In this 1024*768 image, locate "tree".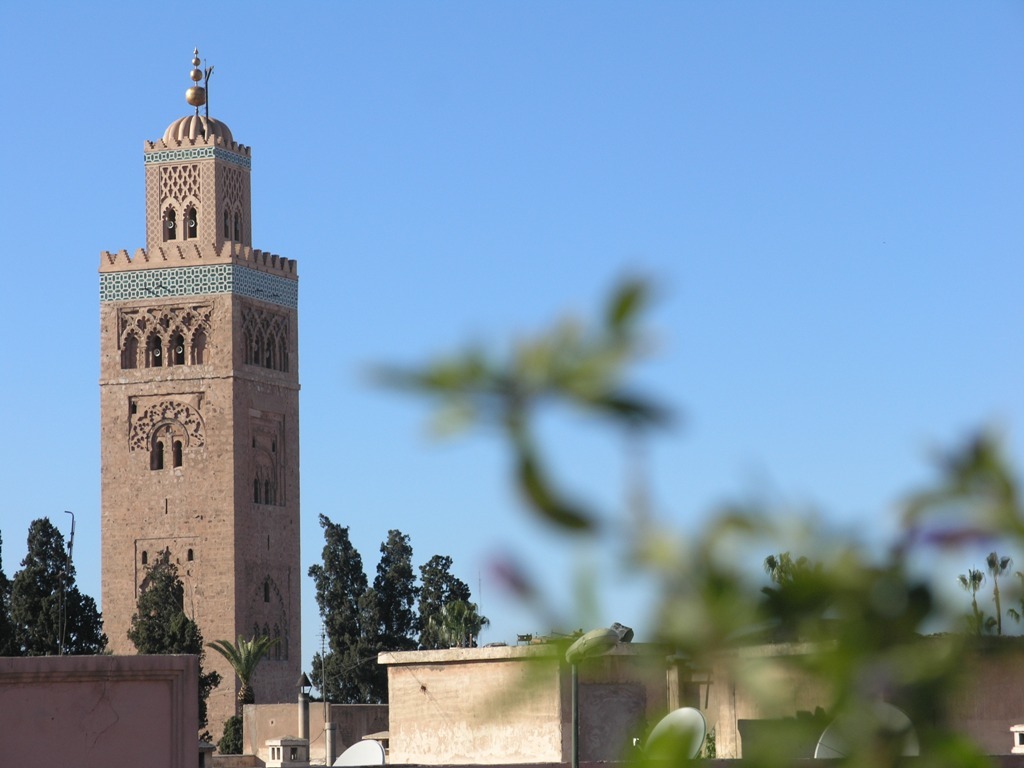
Bounding box: detection(305, 512, 363, 648).
